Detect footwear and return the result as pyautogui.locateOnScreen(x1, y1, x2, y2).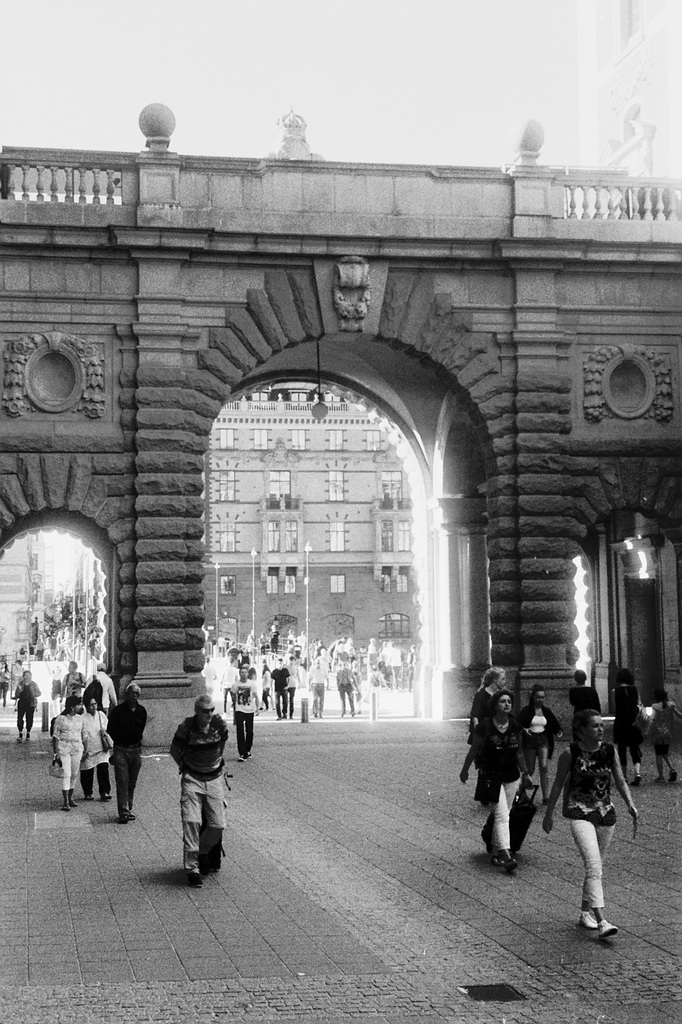
pyautogui.locateOnScreen(505, 855, 518, 883).
